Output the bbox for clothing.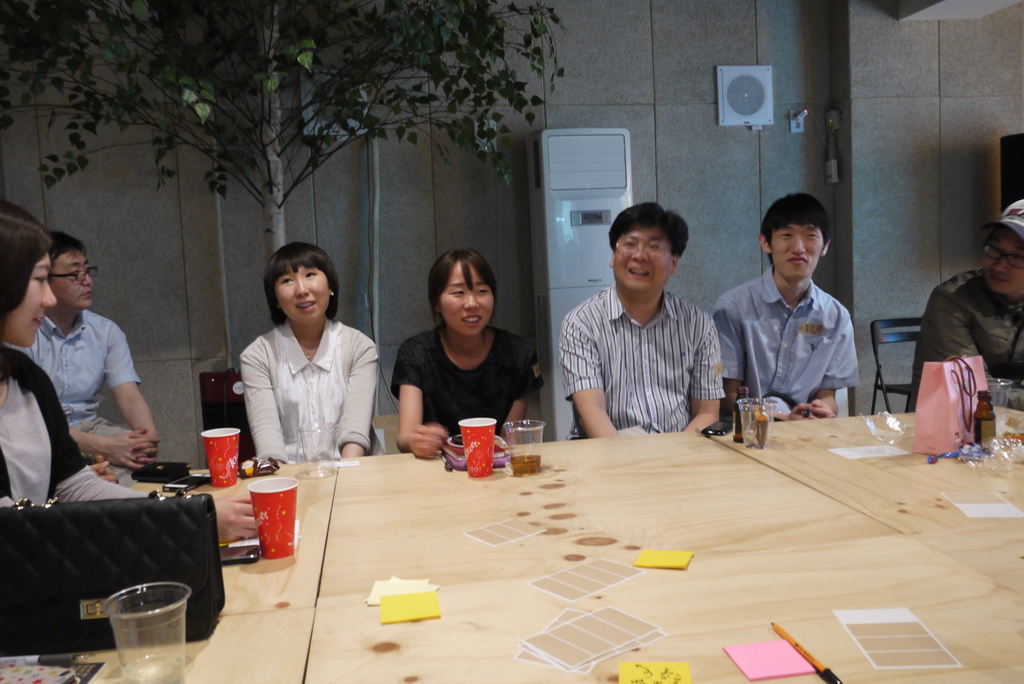
region(904, 266, 1023, 413).
